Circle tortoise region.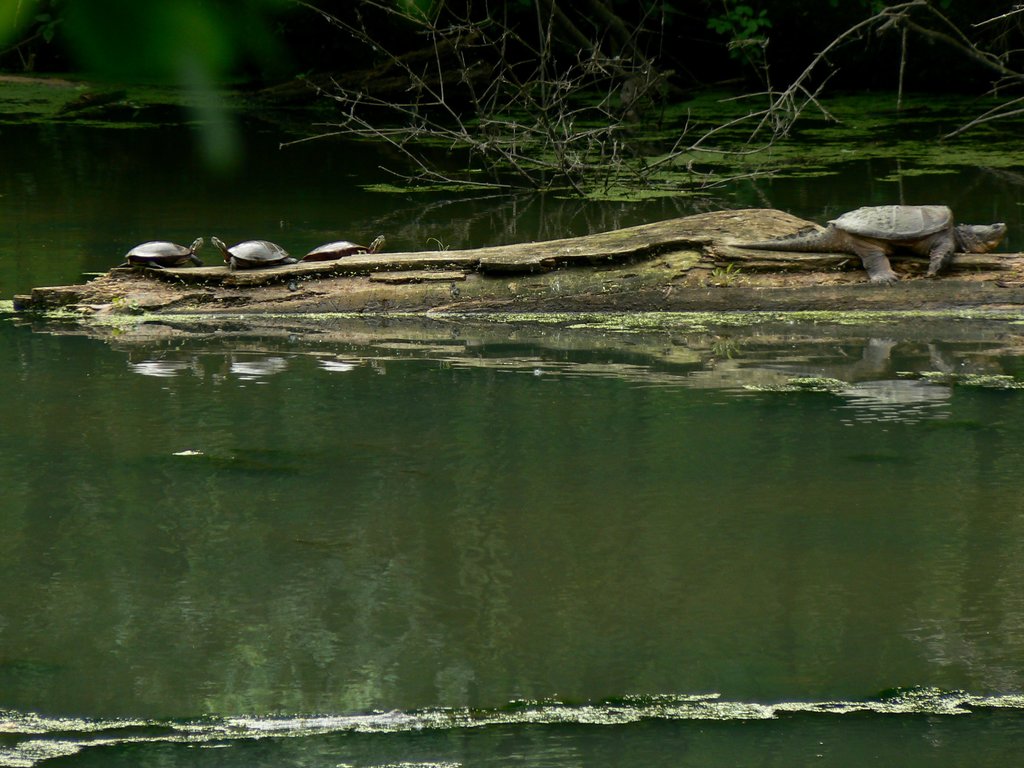
Region: rect(123, 238, 206, 269).
